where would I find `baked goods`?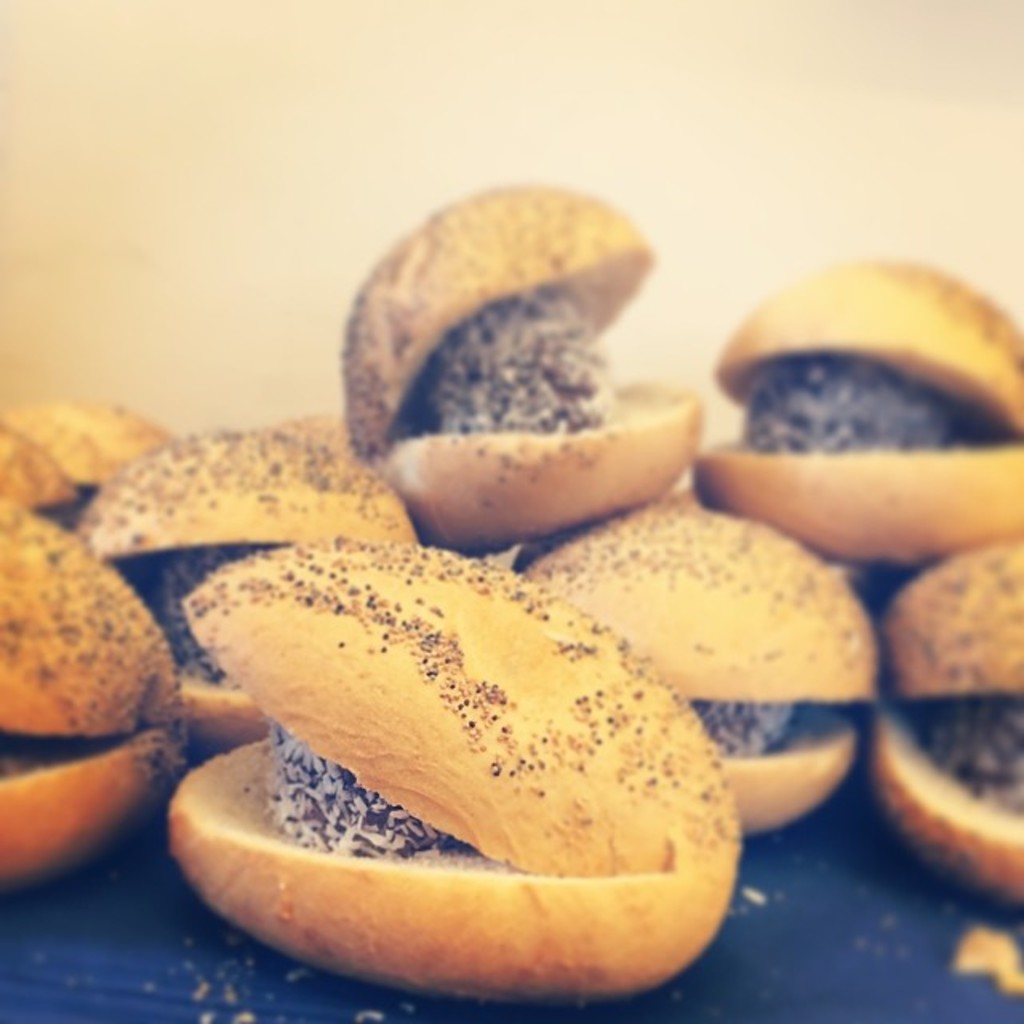
At x1=182 y1=546 x2=733 y2=982.
